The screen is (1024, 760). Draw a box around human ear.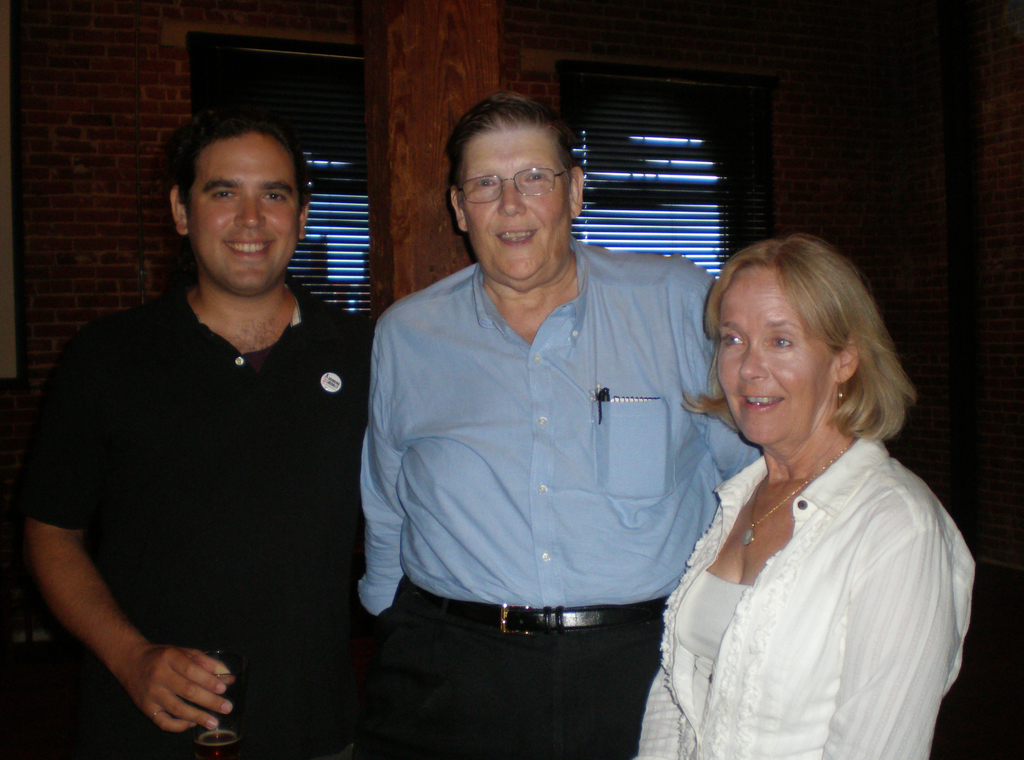
(left=570, top=170, right=584, bottom=213).
